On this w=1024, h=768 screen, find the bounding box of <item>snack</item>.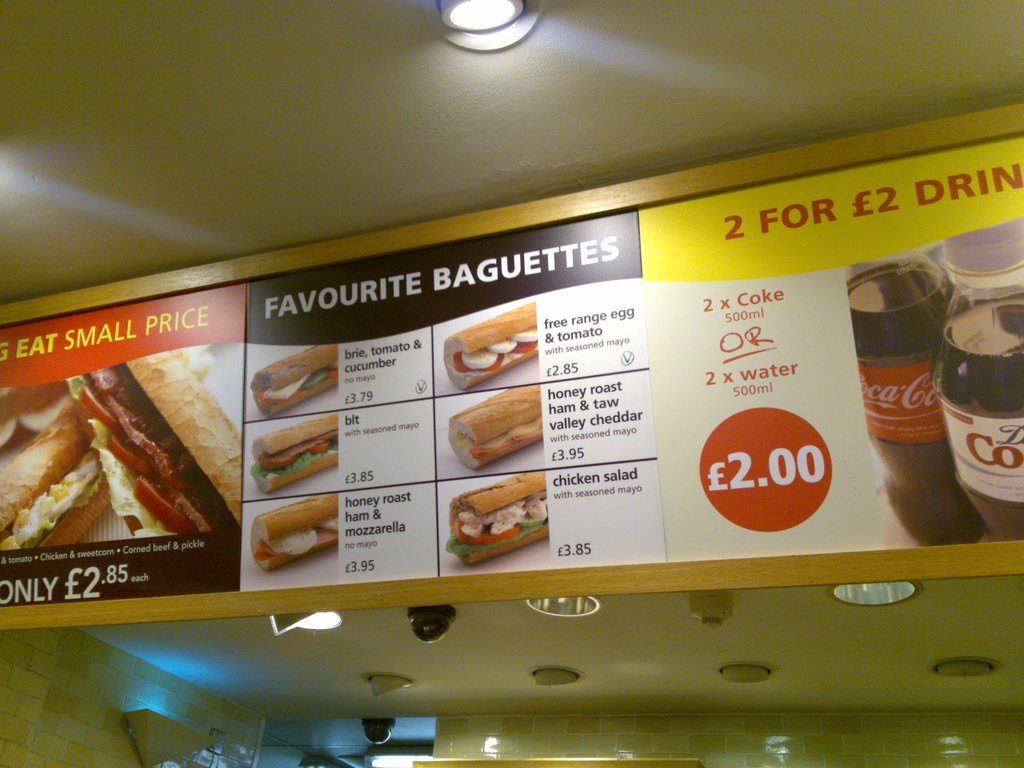
Bounding box: Rect(248, 500, 330, 585).
